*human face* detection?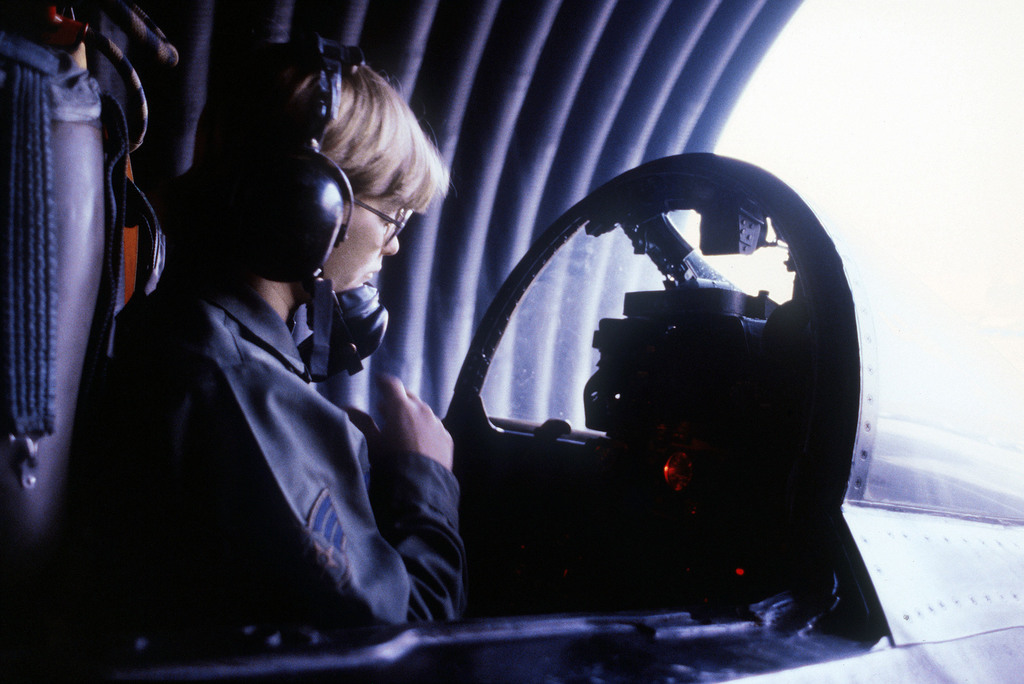
select_region(320, 204, 417, 297)
